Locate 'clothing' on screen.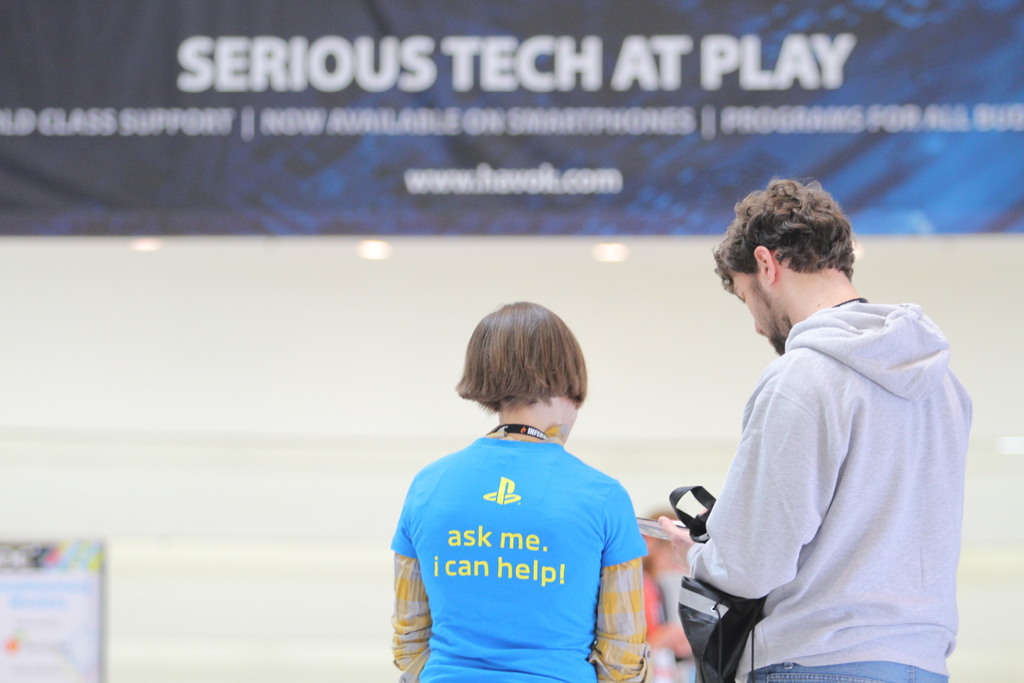
On screen at select_region(677, 304, 970, 682).
